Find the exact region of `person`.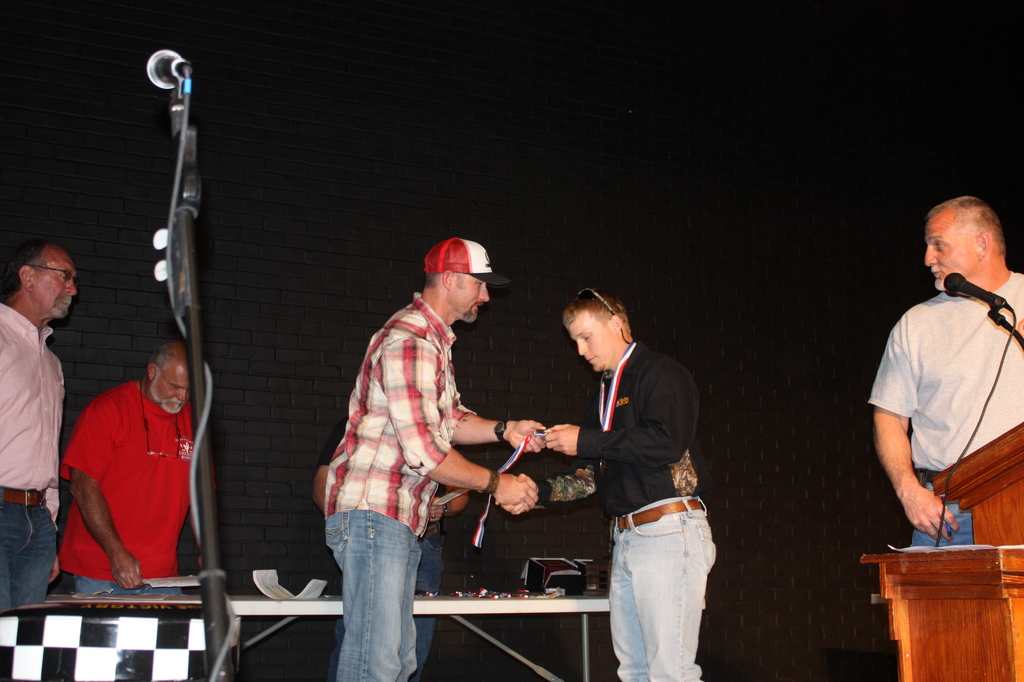
Exact region: x1=865, y1=193, x2=1023, y2=551.
